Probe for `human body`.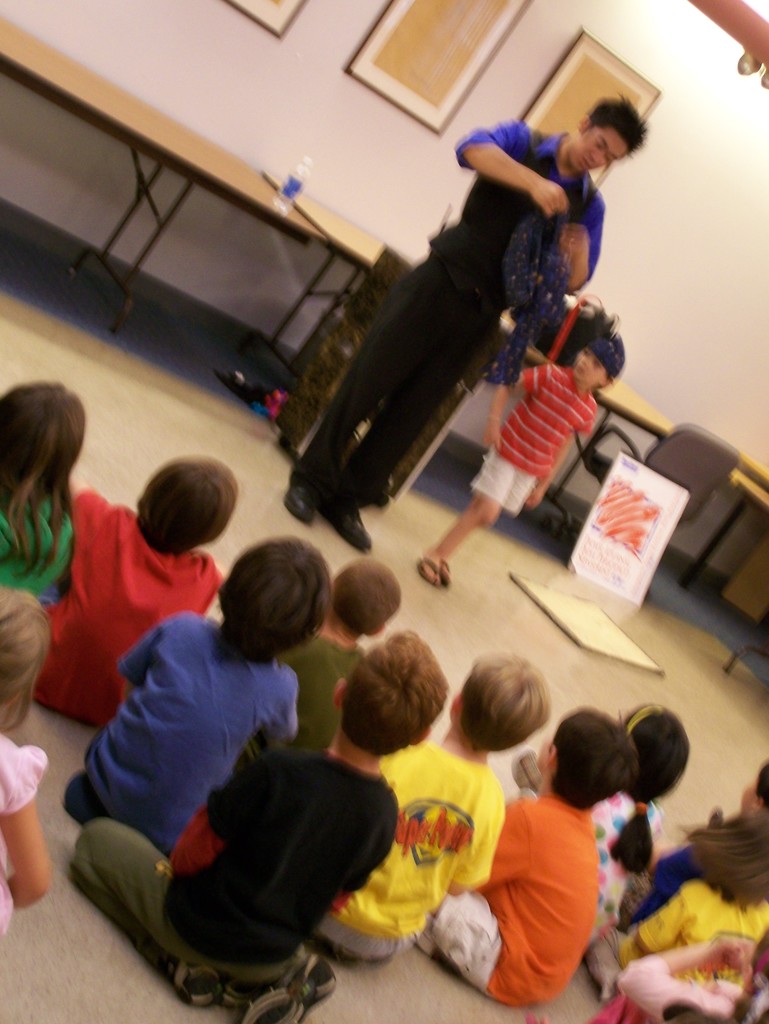
Probe result: {"left": 59, "top": 529, "right": 338, "bottom": 860}.
